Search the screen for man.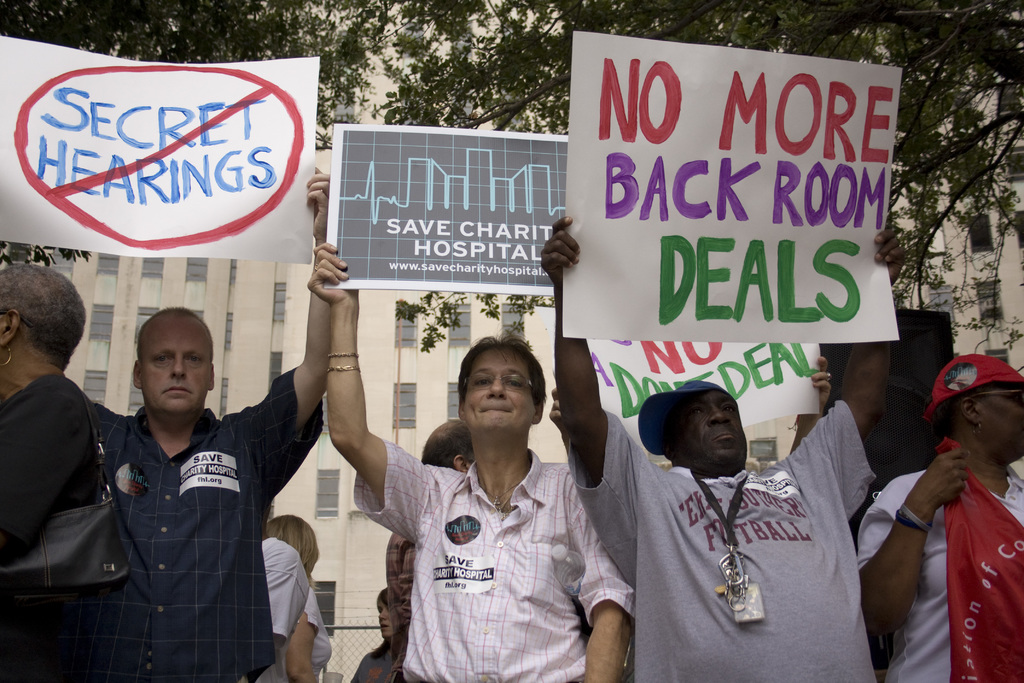
Found at (55,165,333,682).
